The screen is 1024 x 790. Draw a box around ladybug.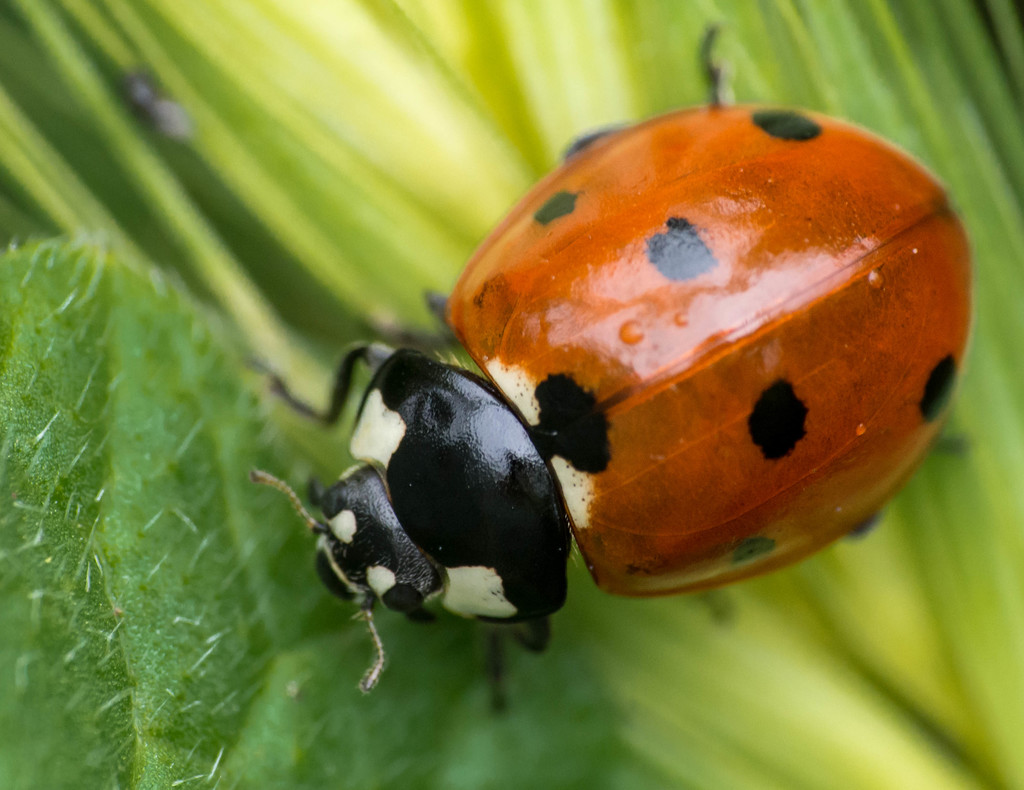
[248,22,973,718].
